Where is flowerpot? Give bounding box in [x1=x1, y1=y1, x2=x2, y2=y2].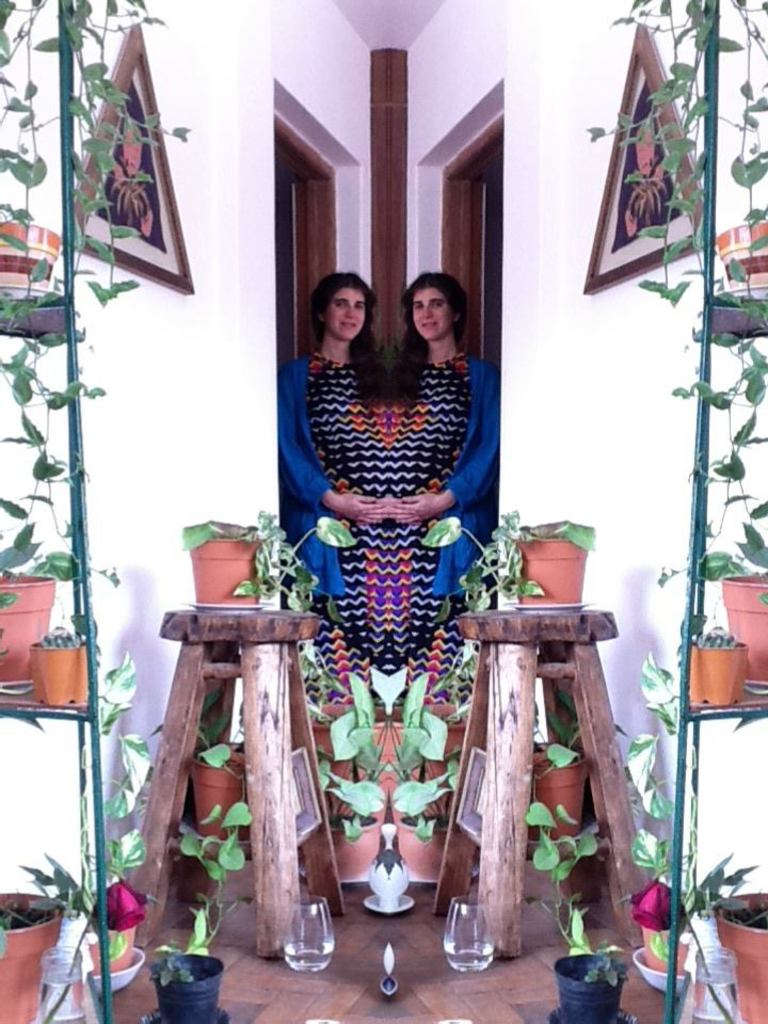
[x1=532, y1=739, x2=586, y2=838].
